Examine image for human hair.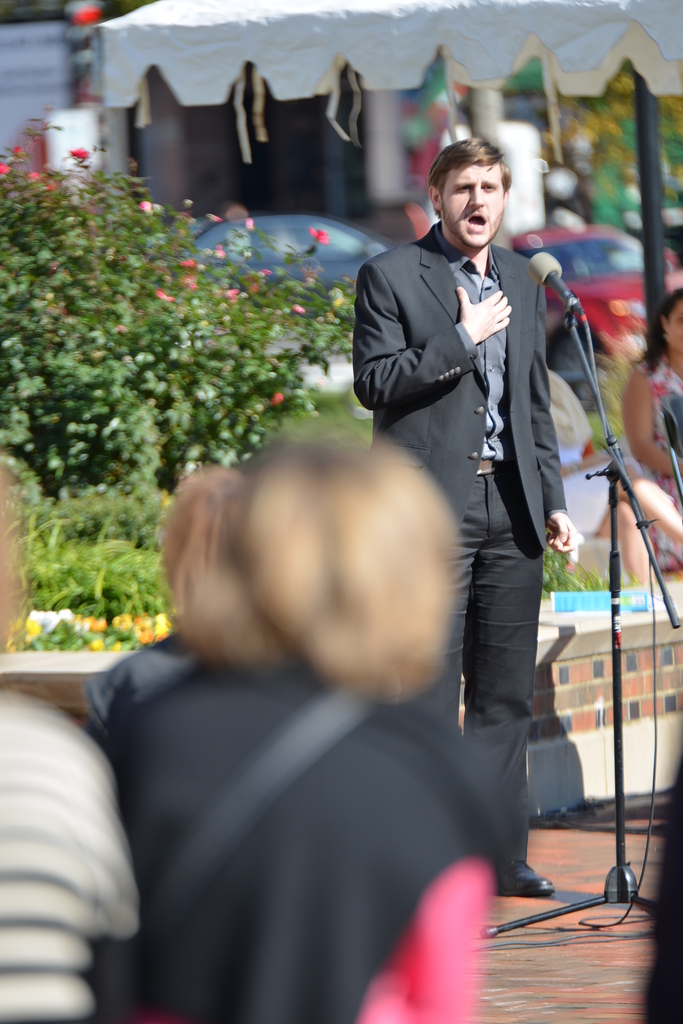
Examination result: l=0, t=467, r=29, b=650.
